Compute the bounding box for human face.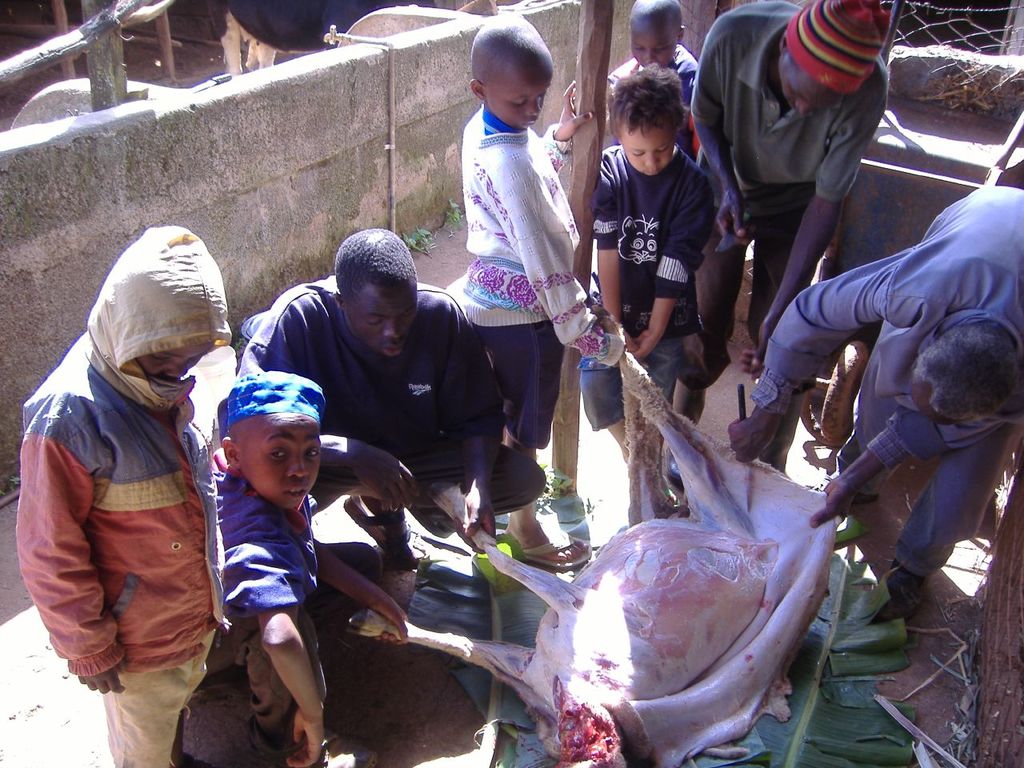
138 344 214 383.
